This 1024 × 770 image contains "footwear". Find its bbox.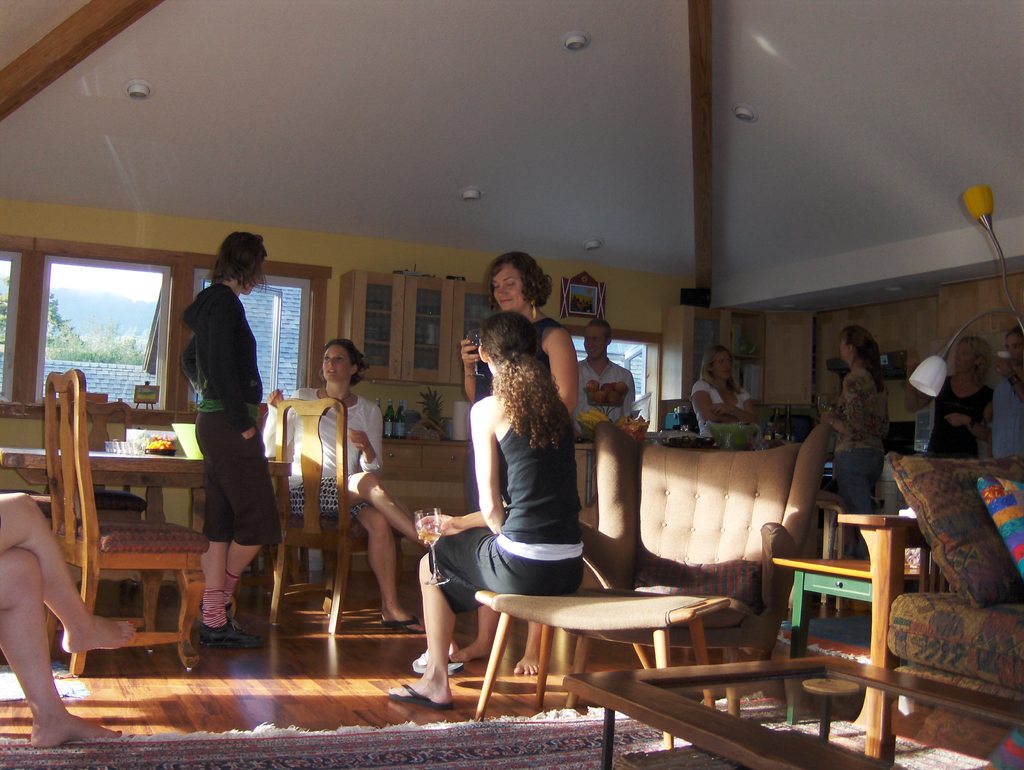
box(374, 611, 422, 639).
